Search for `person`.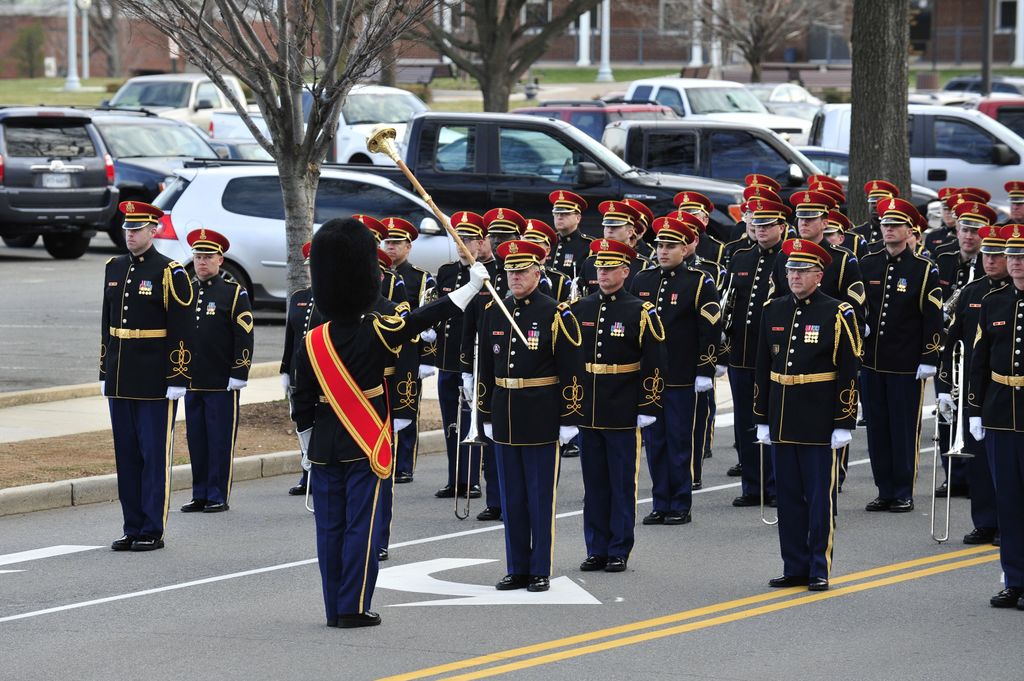
Found at select_region(623, 220, 723, 519).
